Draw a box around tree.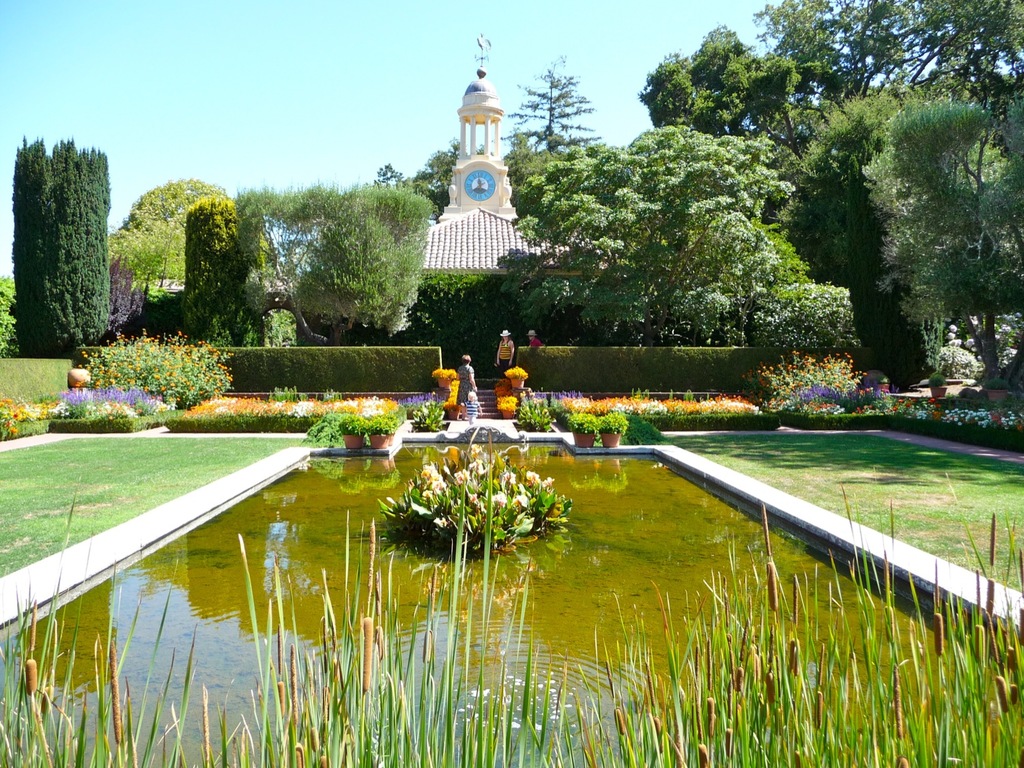
region(0, 277, 19, 356).
